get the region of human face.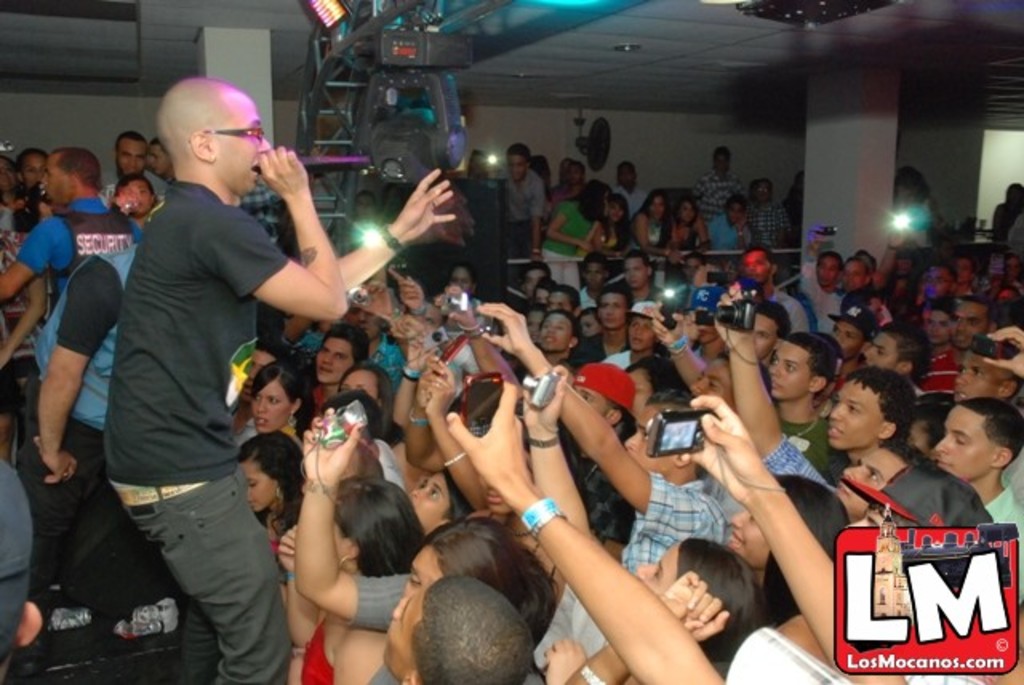
Rect(626, 314, 664, 352).
